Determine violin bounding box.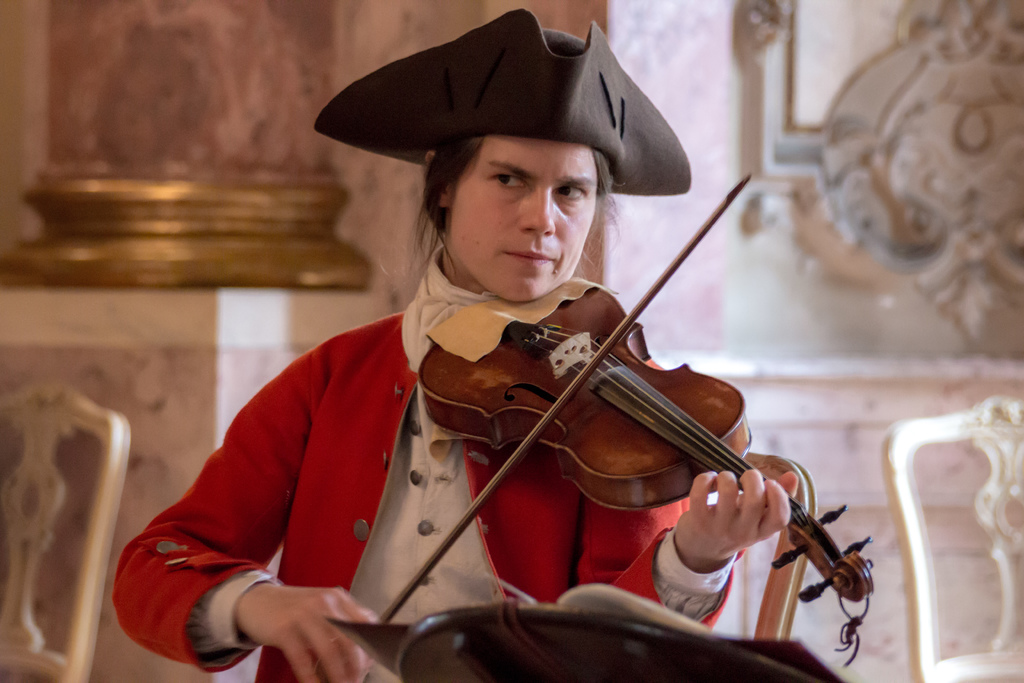
Determined: crop(302, 167, 879, 682).
